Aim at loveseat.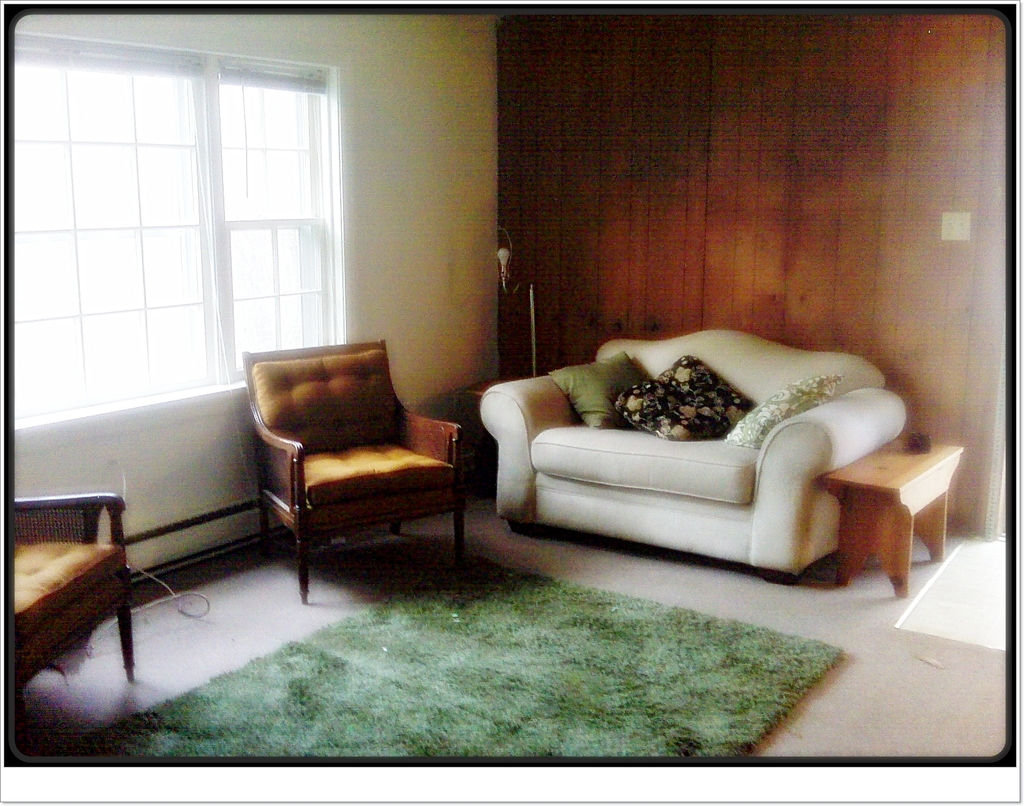
Aimed at 468:323:892:592.
